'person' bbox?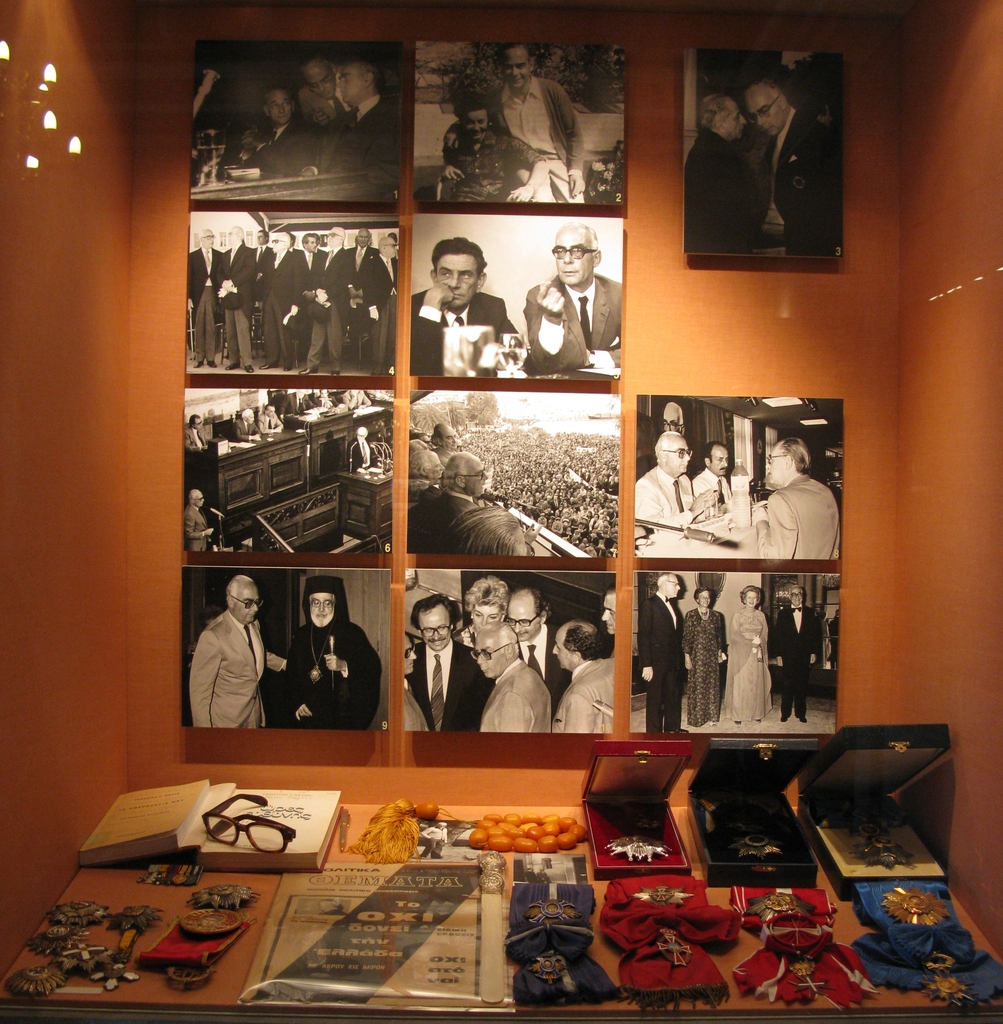
[x1=690, y1=445, x2=736, y2=519]
